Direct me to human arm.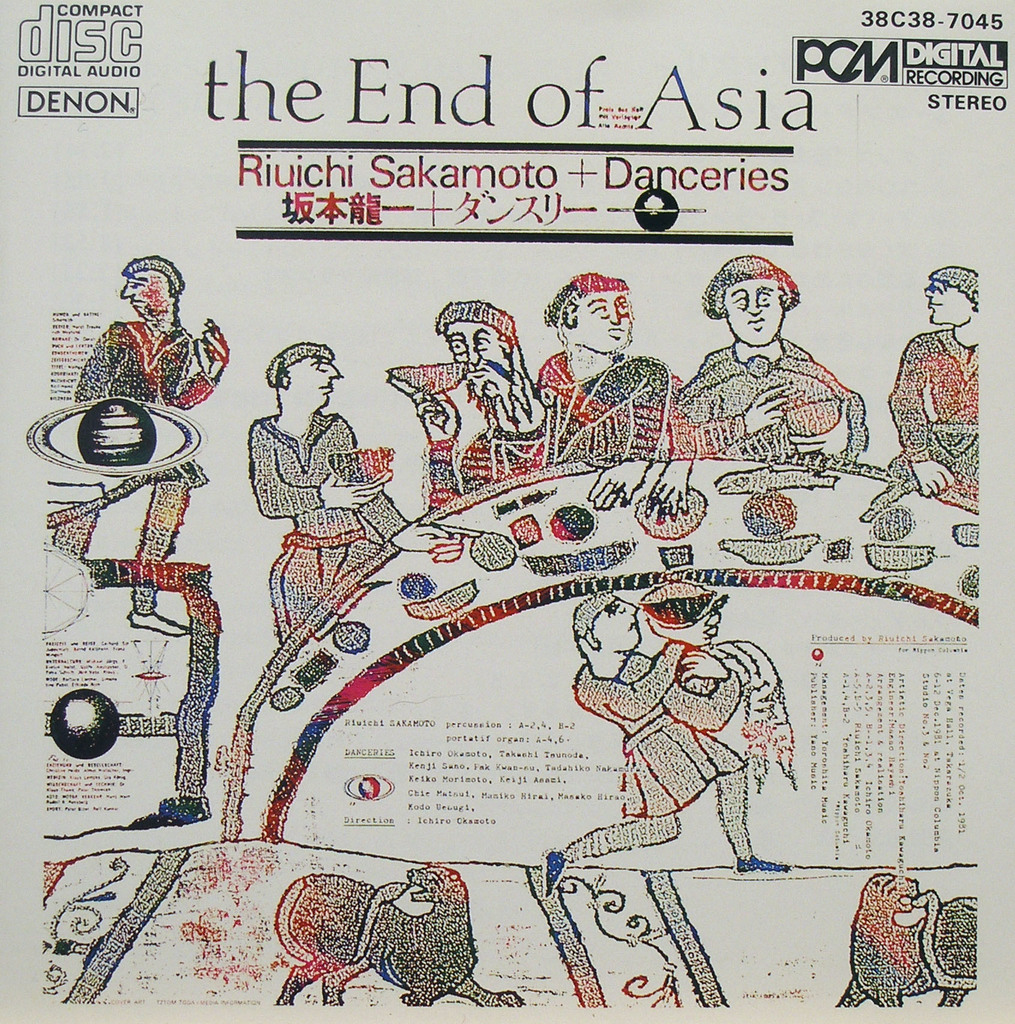
Direction: [400, 375, 468, 504].
